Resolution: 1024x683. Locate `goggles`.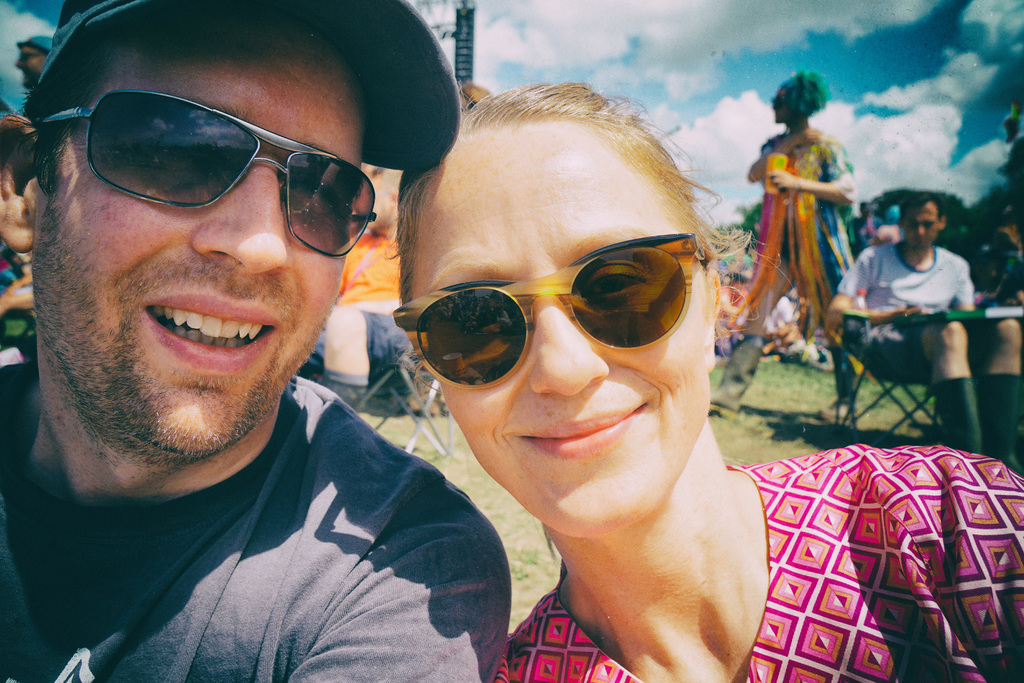
{"left": 899, "top": 217, "right": 939, "bottom": 230}.
